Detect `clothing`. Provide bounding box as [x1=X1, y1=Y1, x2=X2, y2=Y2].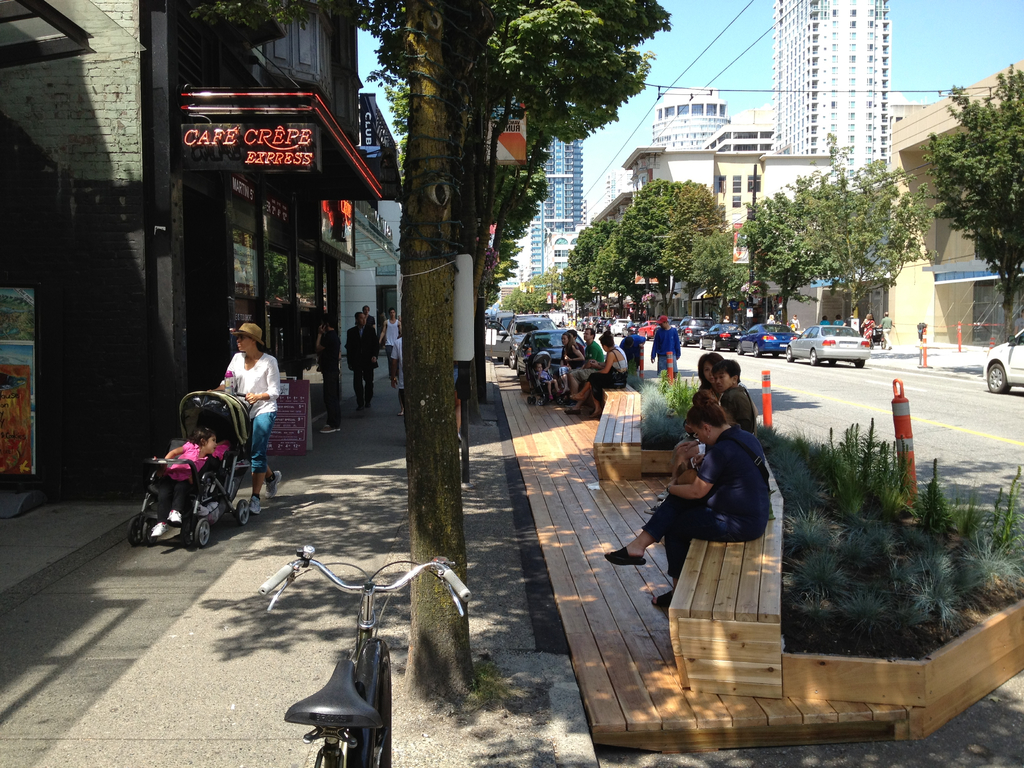
[x1=790, y1=312, x2=804, y2=332].
